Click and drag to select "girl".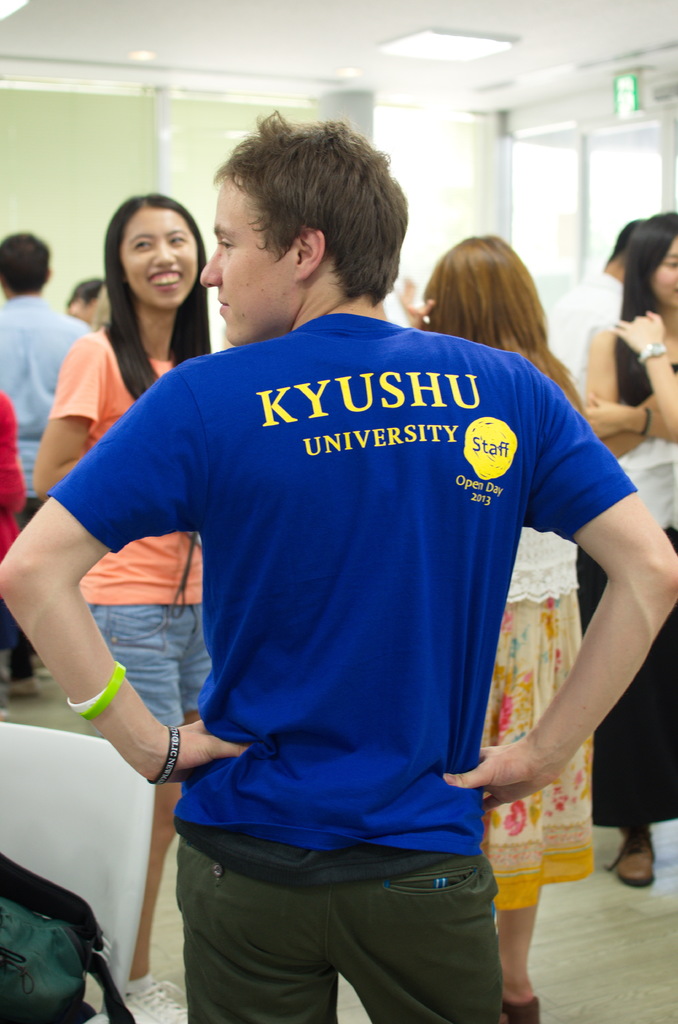
Selection: x1=391 y1=232 x2=599 y2=1023.
